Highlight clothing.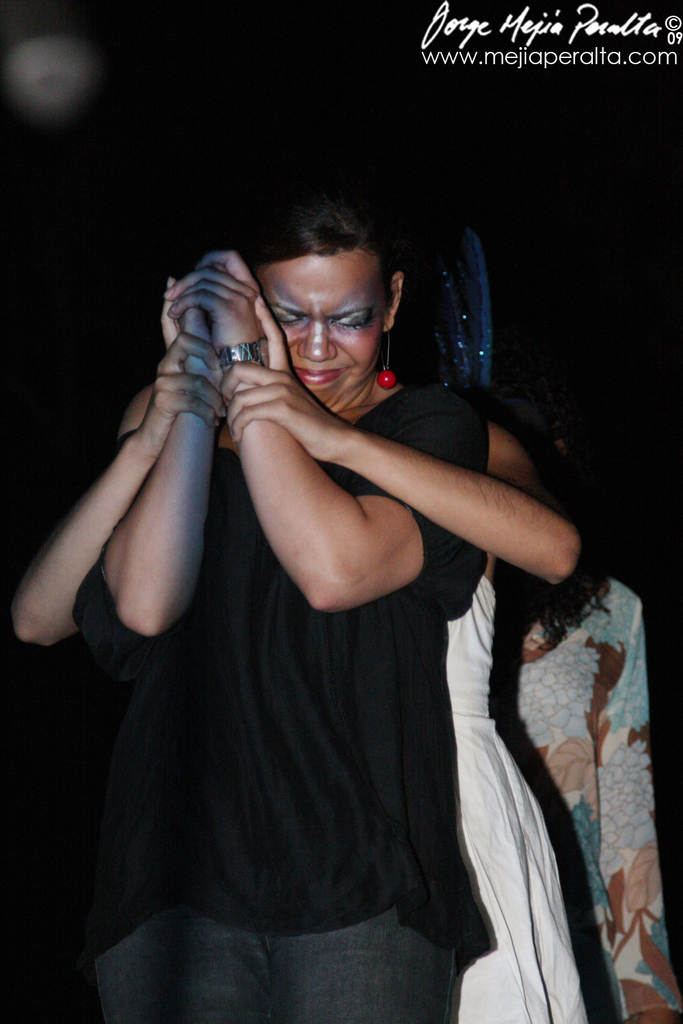
Highlighted region: bbox(69, 280, 580, 995).
